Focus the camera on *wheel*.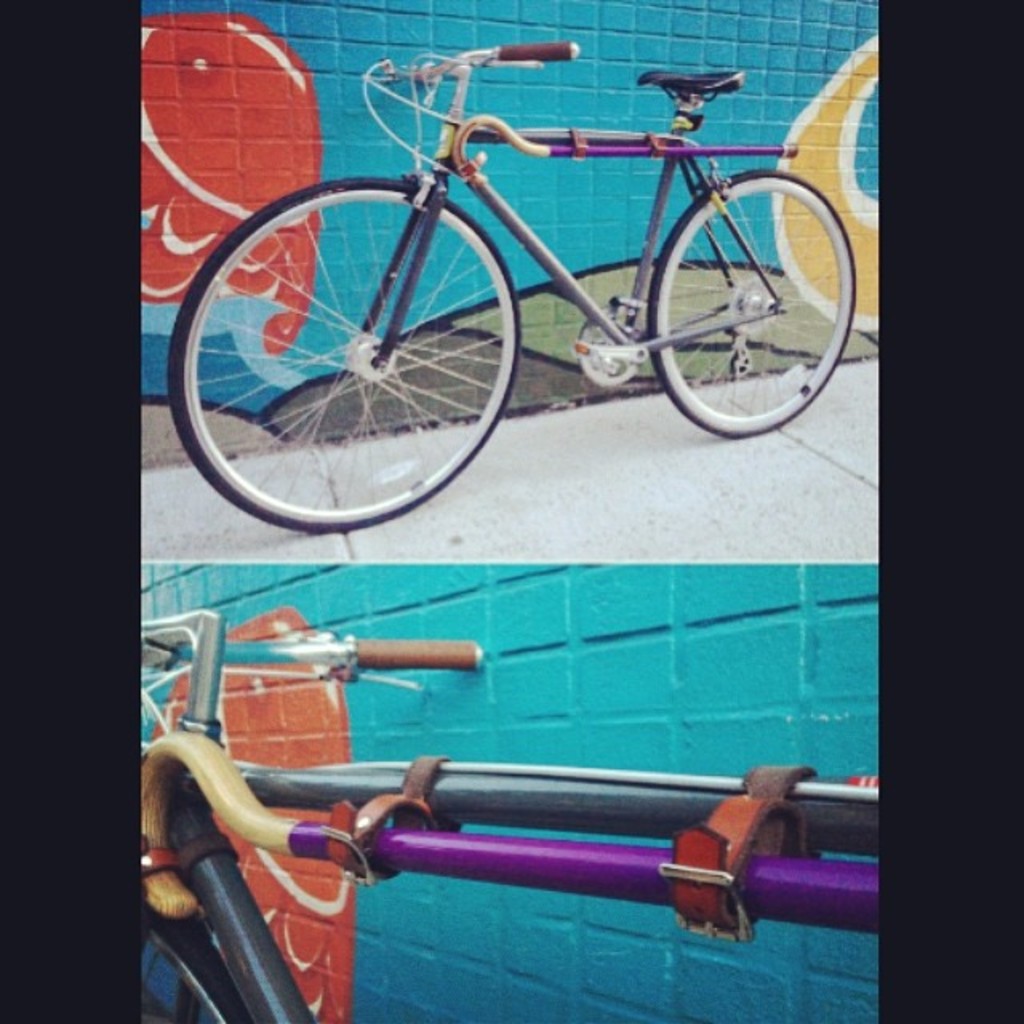
Focus region: [x1=168, y1=181, x2=526, y2=536].
